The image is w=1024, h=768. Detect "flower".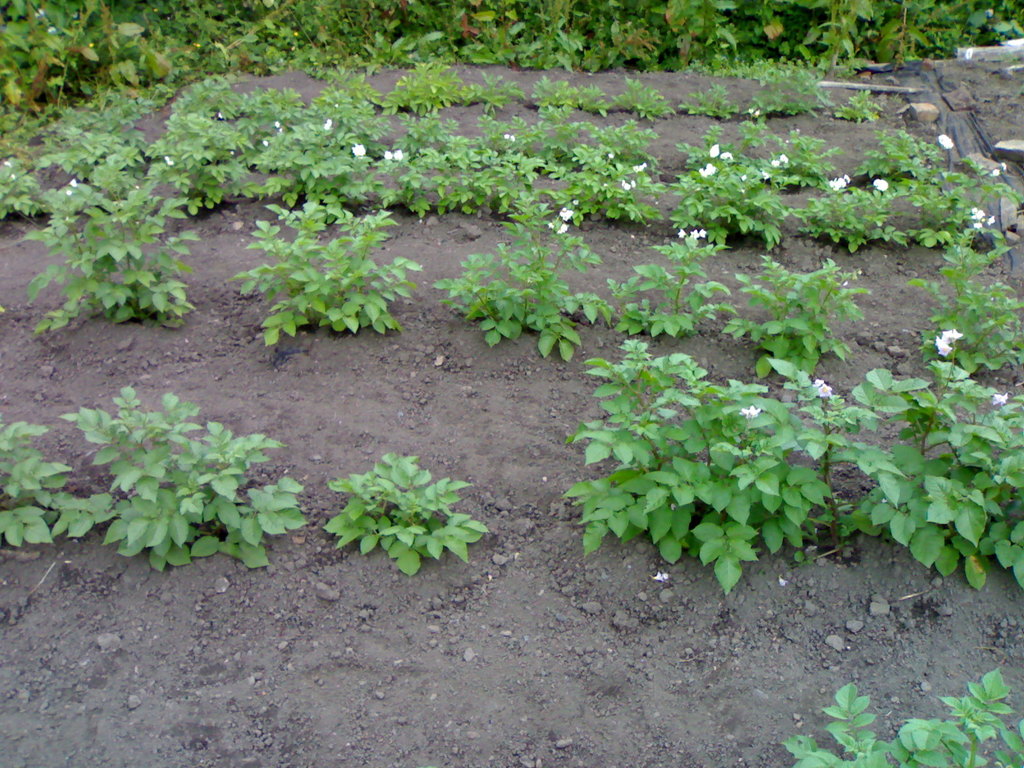
Detection: crop(623, 180, 628, 195).
